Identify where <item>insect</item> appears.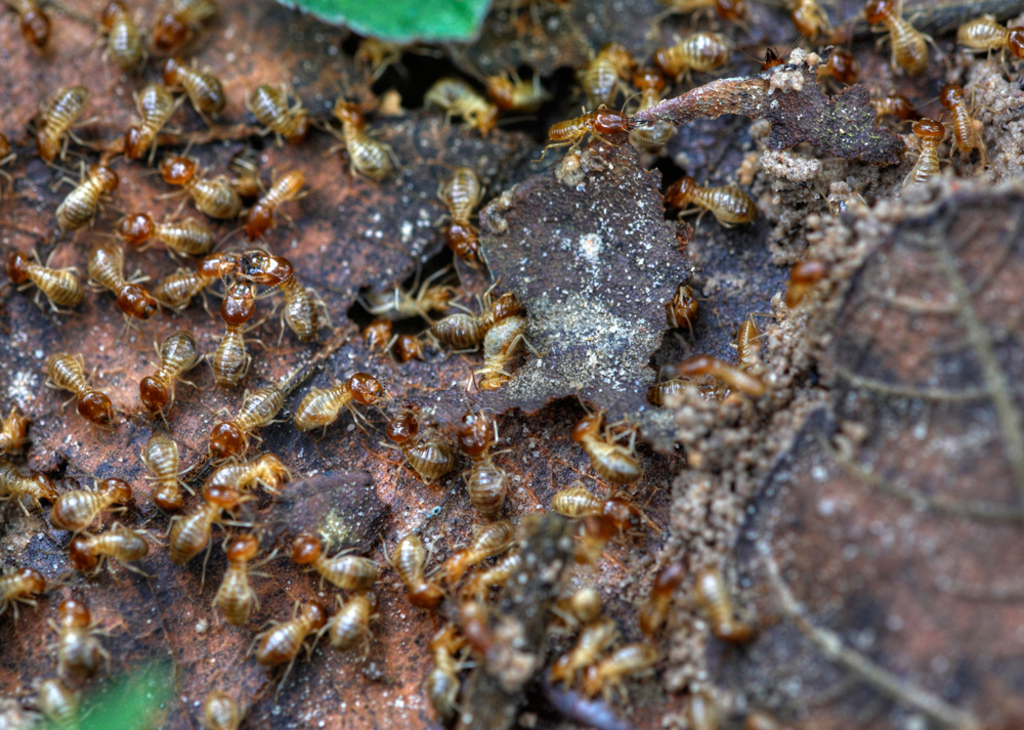
Appears at x1=190 y1=446 x2=315 y2=520.
